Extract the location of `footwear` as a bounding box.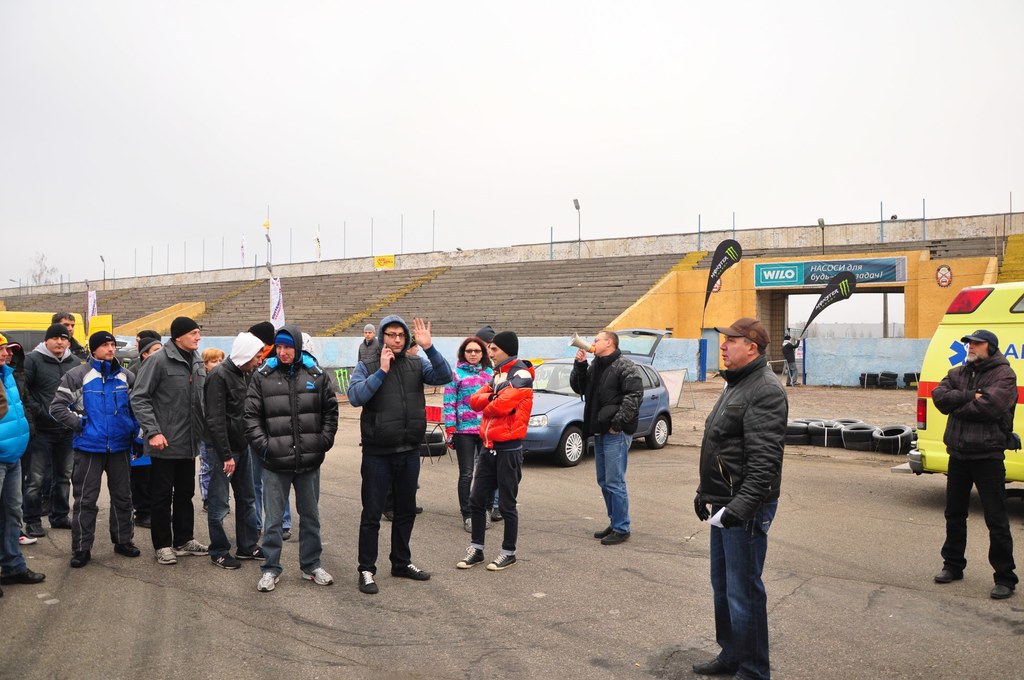
region(483, 511, 492, 530).
